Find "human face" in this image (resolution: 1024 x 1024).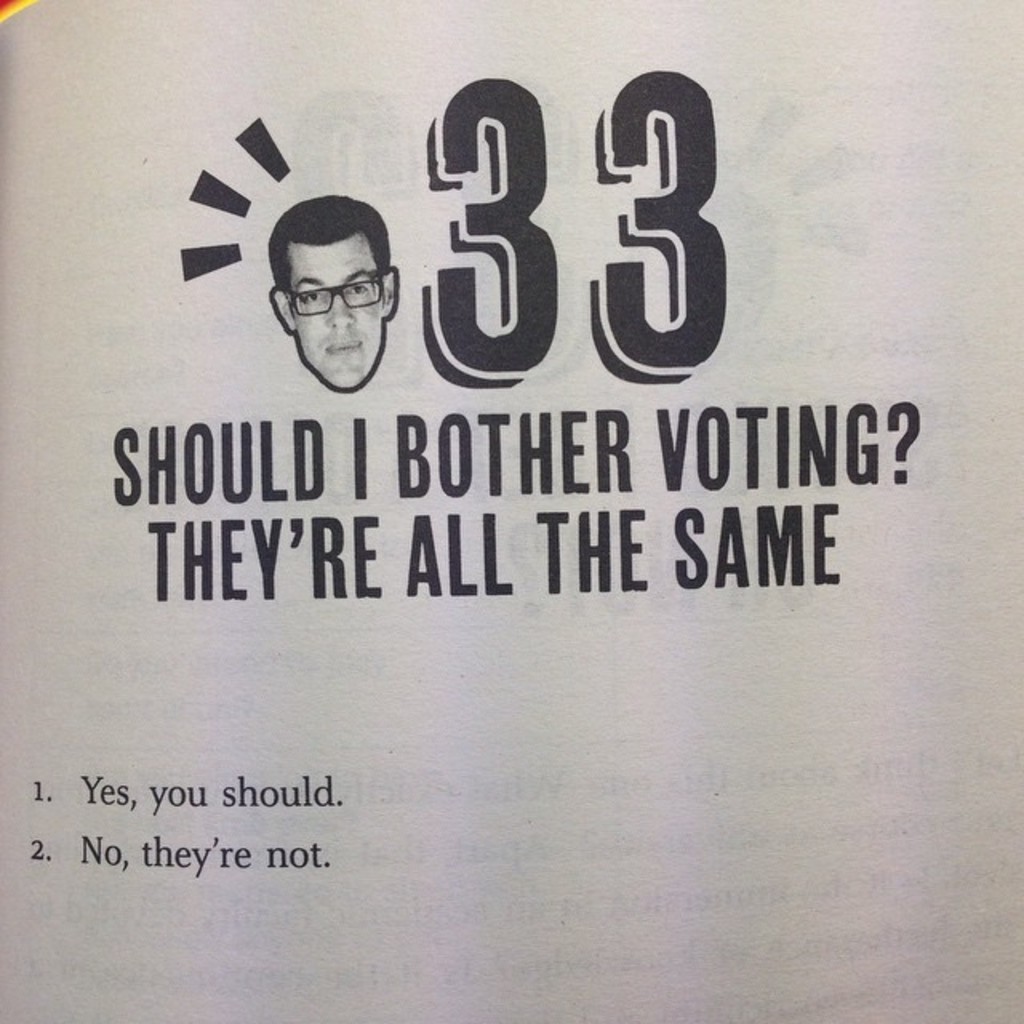
l=296, t=237, r=382, b=386.
